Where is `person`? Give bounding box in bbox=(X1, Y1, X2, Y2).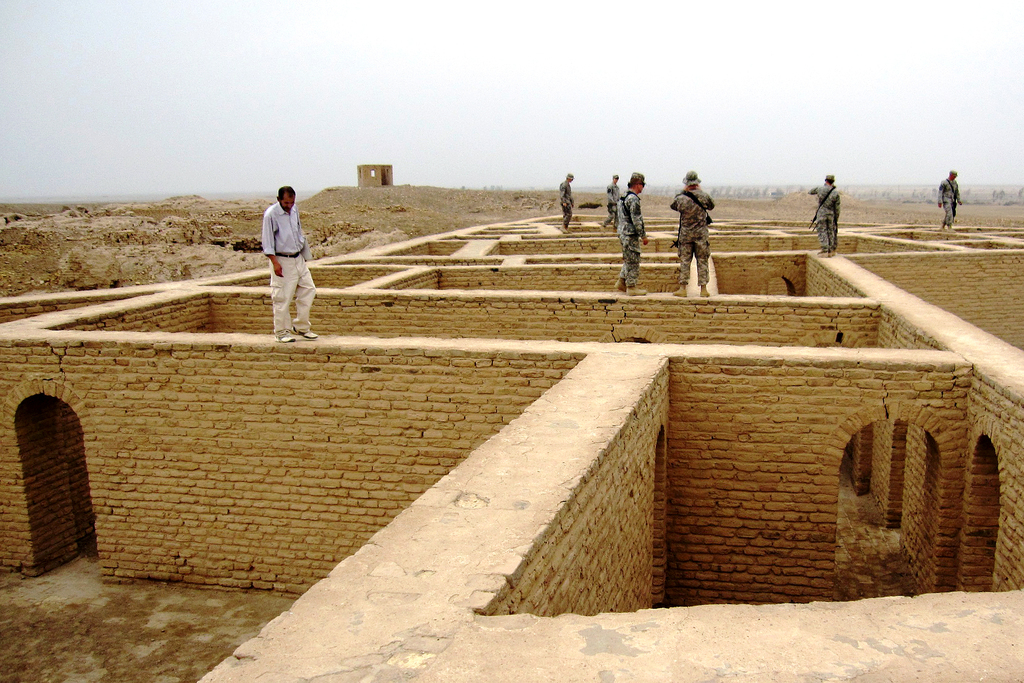
bbox=(600, 177, 621, 230).
